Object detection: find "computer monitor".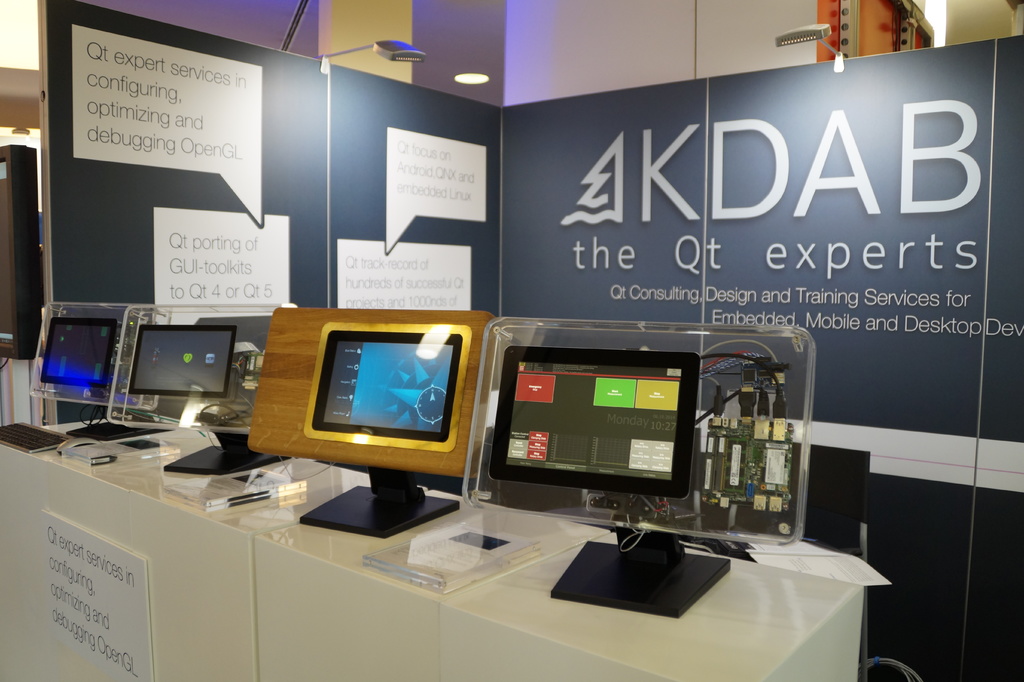
crop(108, 298, 299, 477).
